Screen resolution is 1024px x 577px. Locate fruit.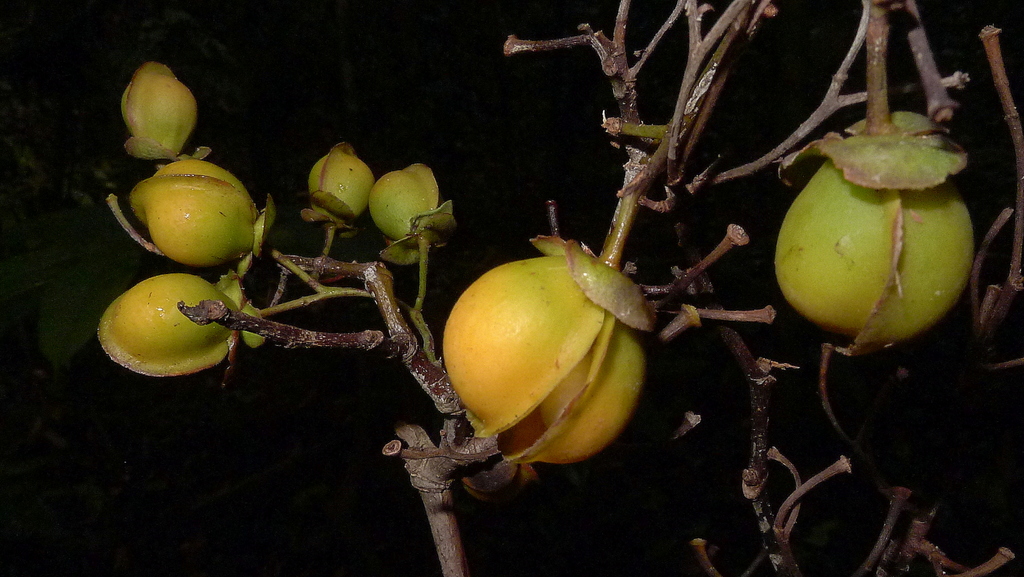
(left=369, top=165, right=443, bottom=251).
